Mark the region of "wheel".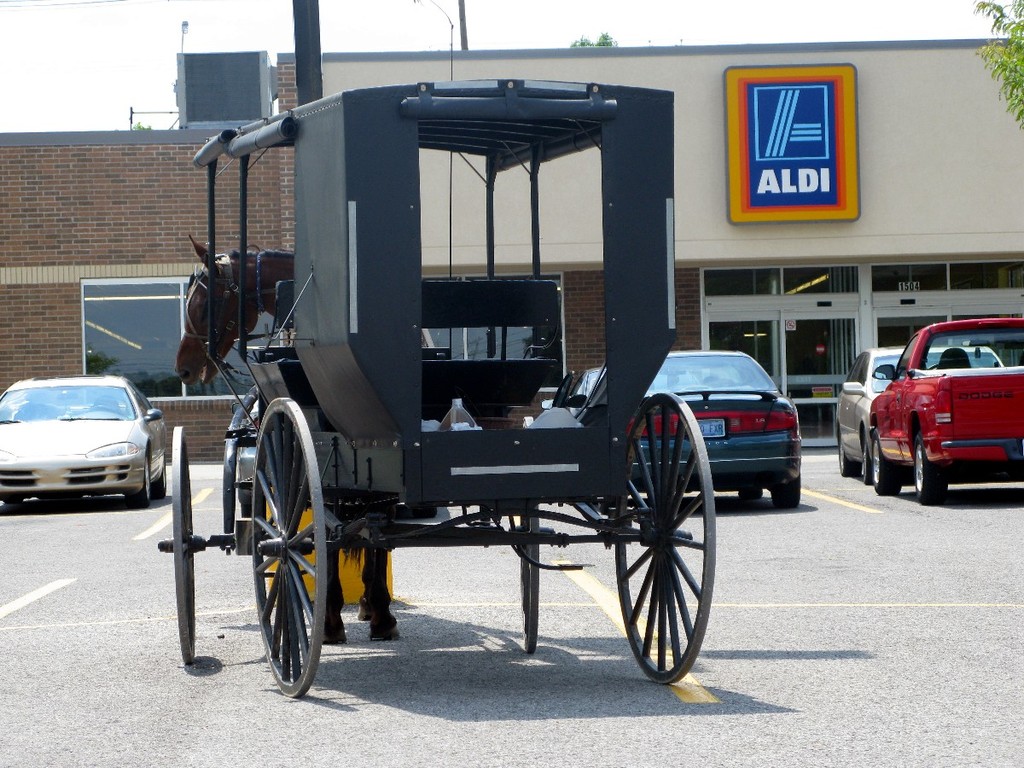
Region: BBox(741, 488, 766, 504).
